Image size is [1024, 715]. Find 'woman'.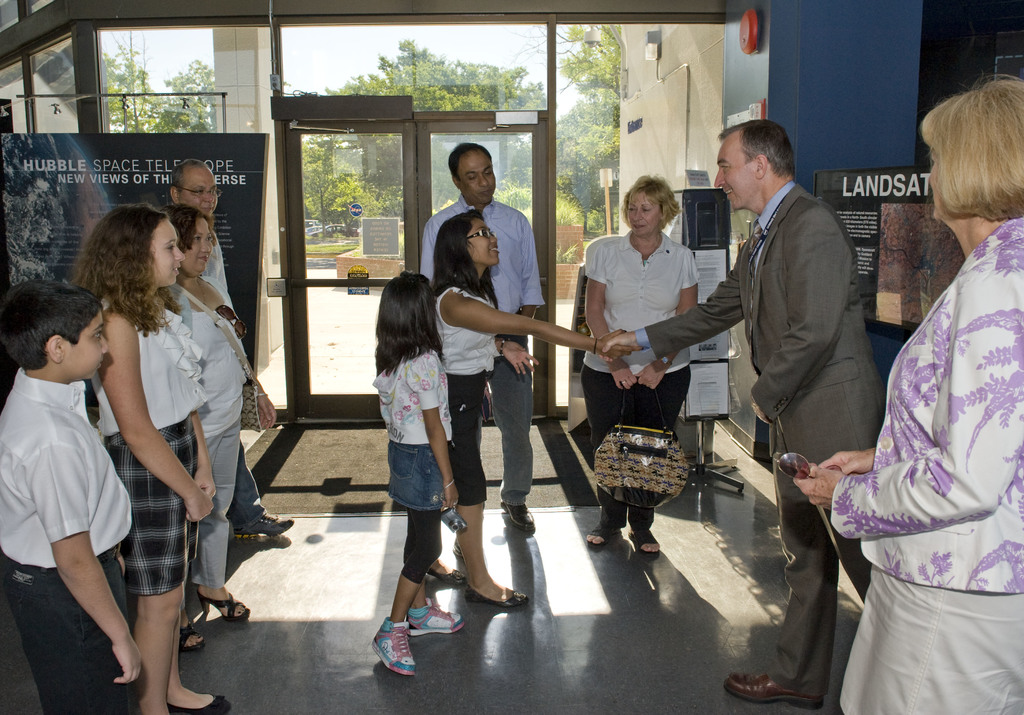
locate(814, 69, 1023, 714).
